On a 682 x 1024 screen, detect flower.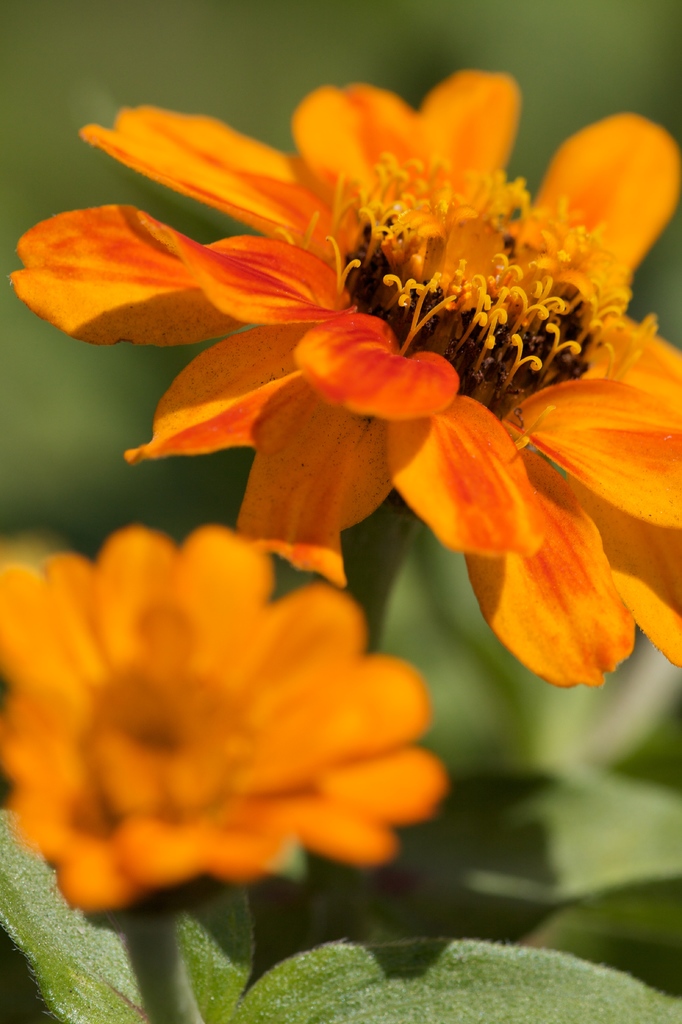
[0, 524, 447, 923].
